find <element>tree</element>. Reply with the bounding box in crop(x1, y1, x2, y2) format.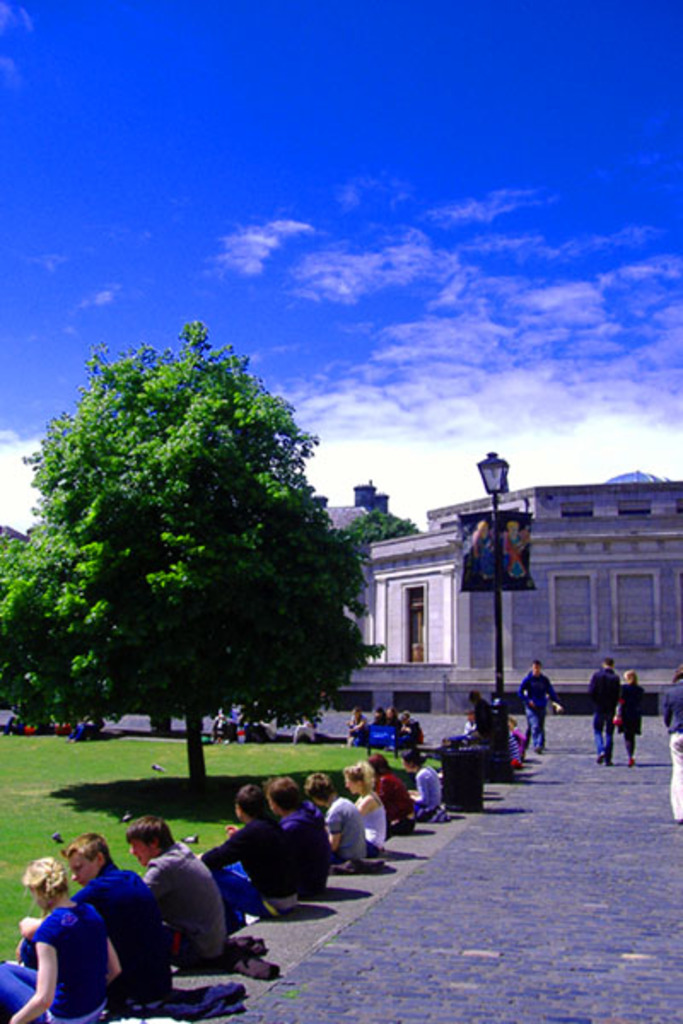
crop(336, 503, 415, 550).
